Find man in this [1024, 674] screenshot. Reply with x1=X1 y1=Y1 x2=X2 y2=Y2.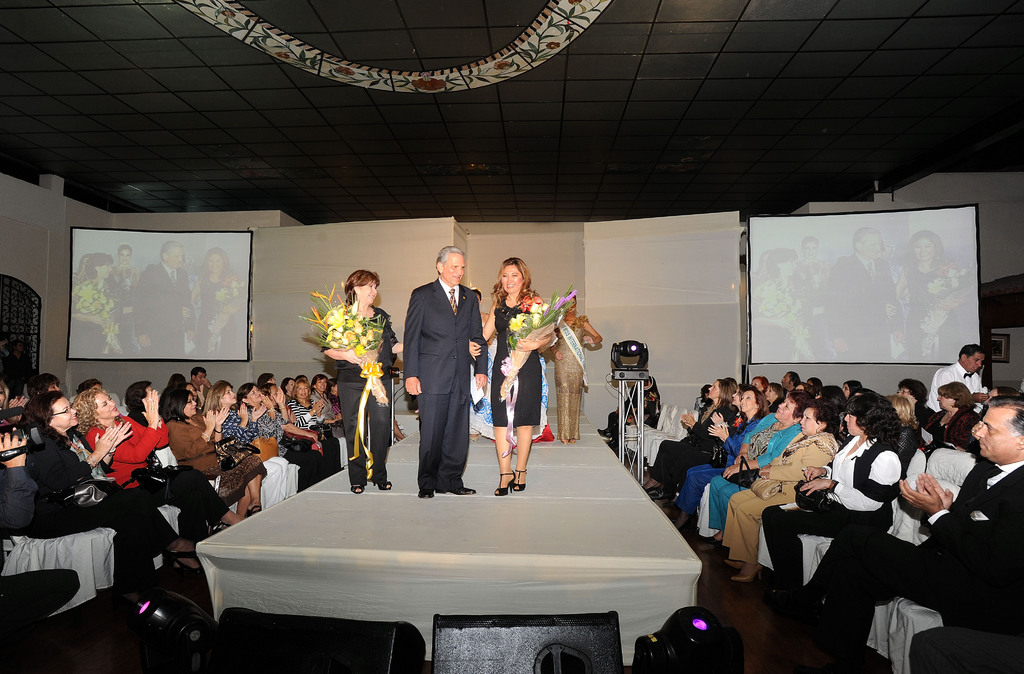
x1=932 y1=343 x2=986 y2=411.
